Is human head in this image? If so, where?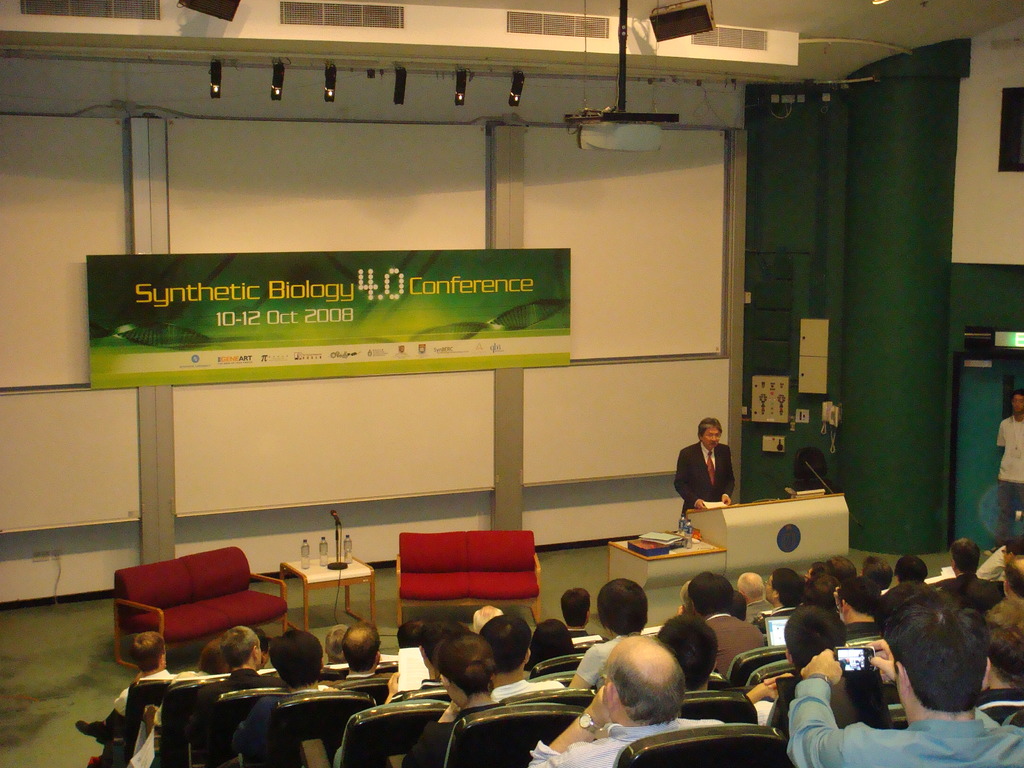
Yes, at locate(340, 621, 382, 675).
